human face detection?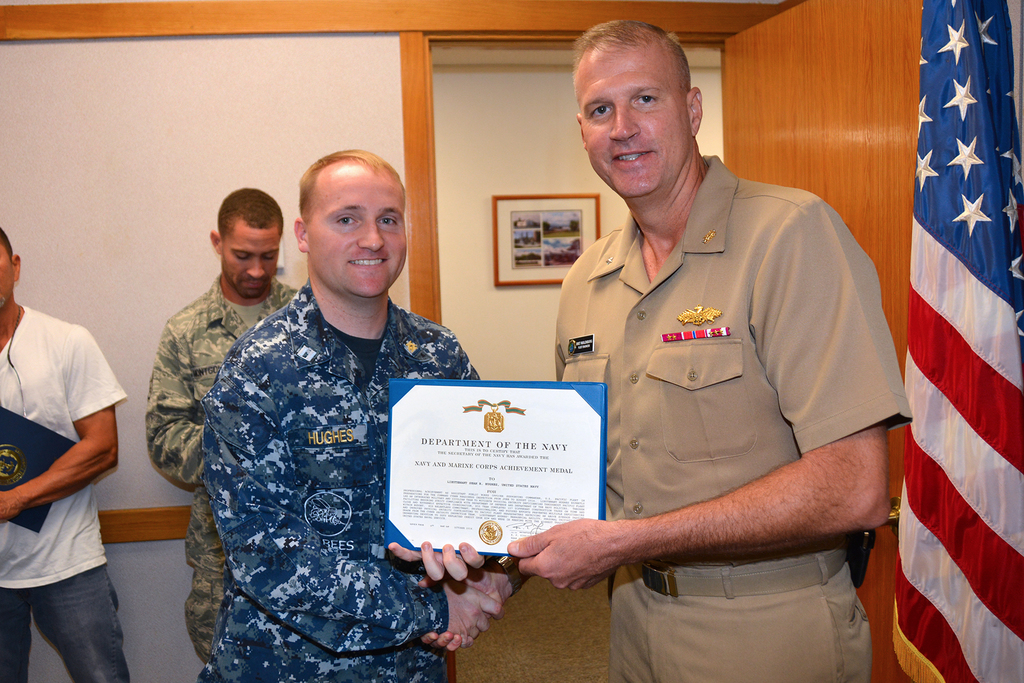
bbox=[572, 44, 692, 195]
